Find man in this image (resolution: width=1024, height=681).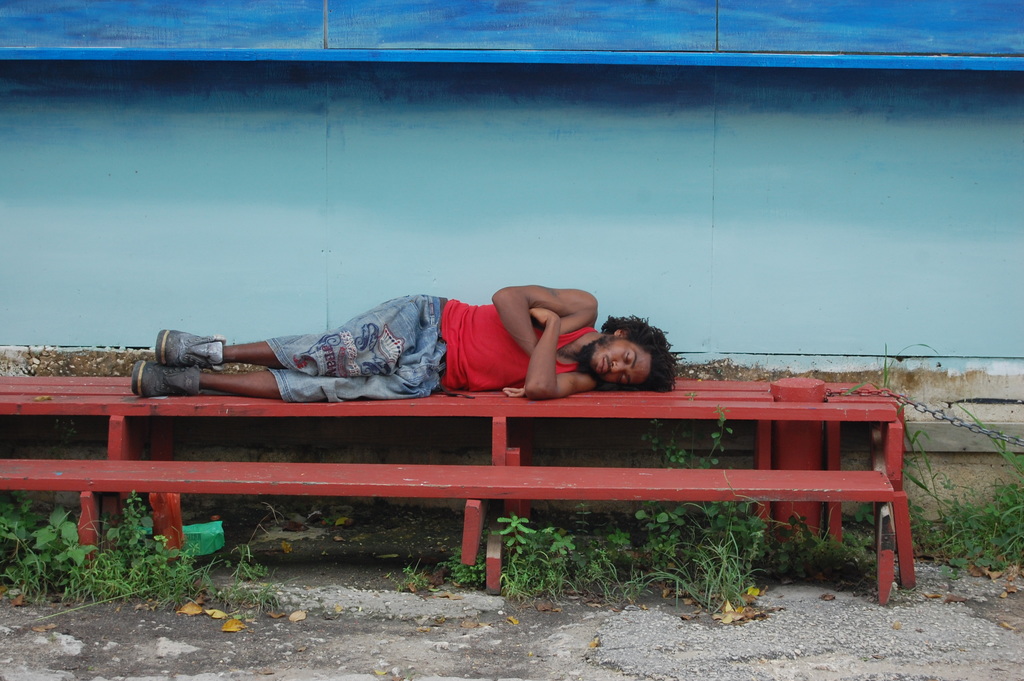
x1=151, y1=277, x2=705, y2=439.
